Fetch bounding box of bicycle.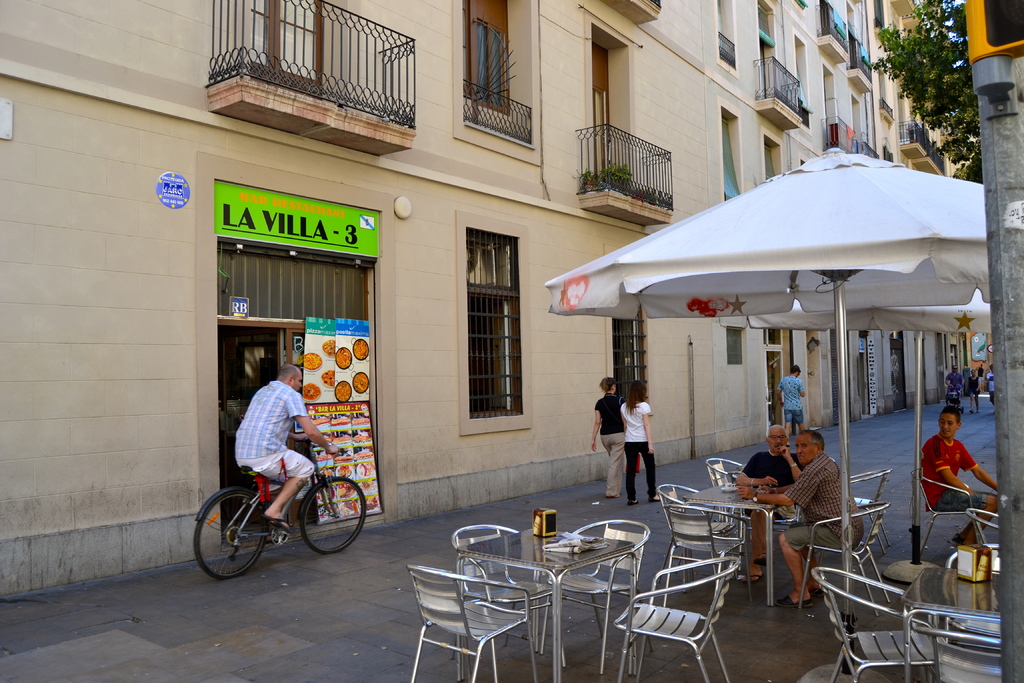
Bbox: rect(193, 429, 378, 575).
